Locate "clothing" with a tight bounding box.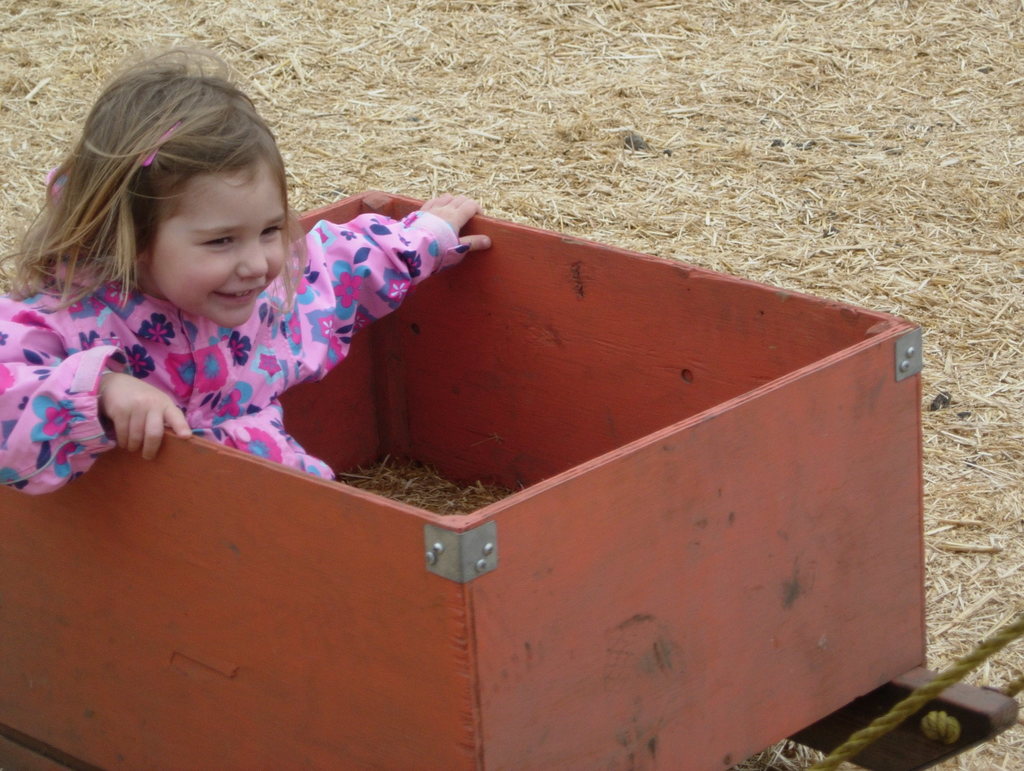
(left=9, top=179, right=439, bottom=506).
